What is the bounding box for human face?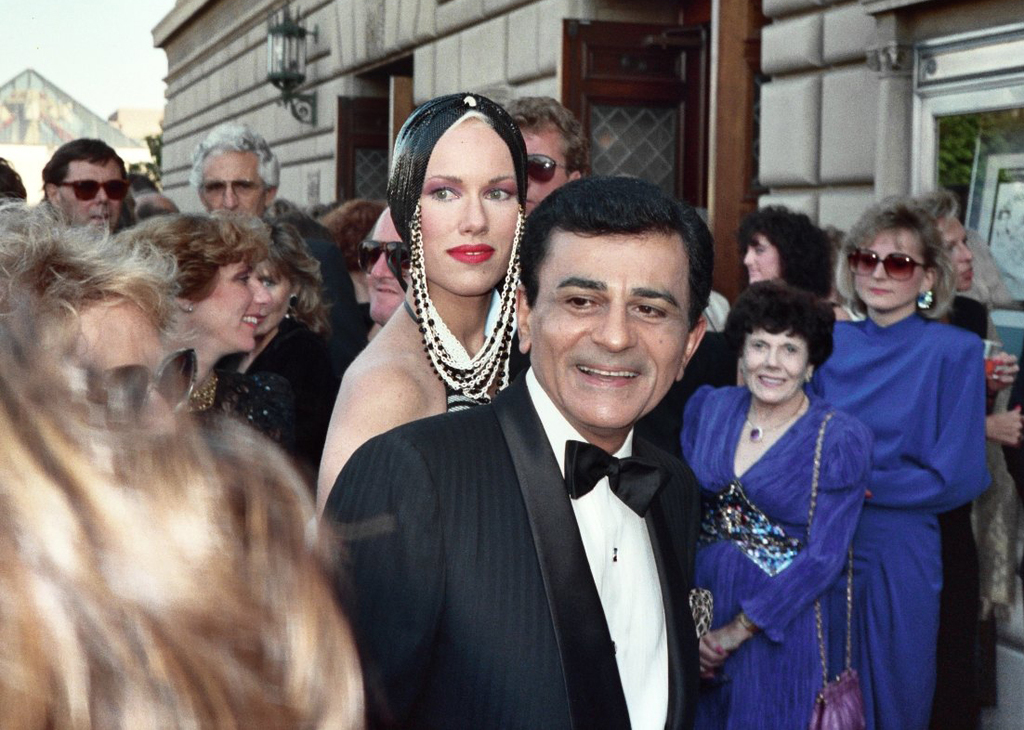
crop(427, 116, 519, 295).
